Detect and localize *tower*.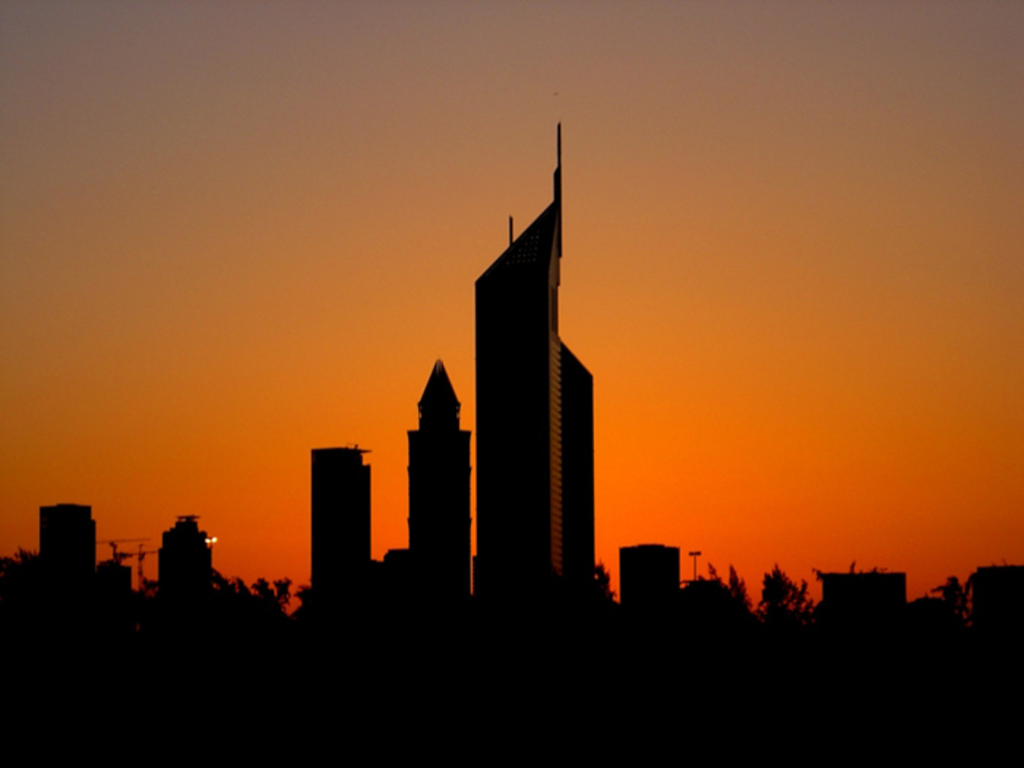
Localized at crop(404, 361, 467, 597).
